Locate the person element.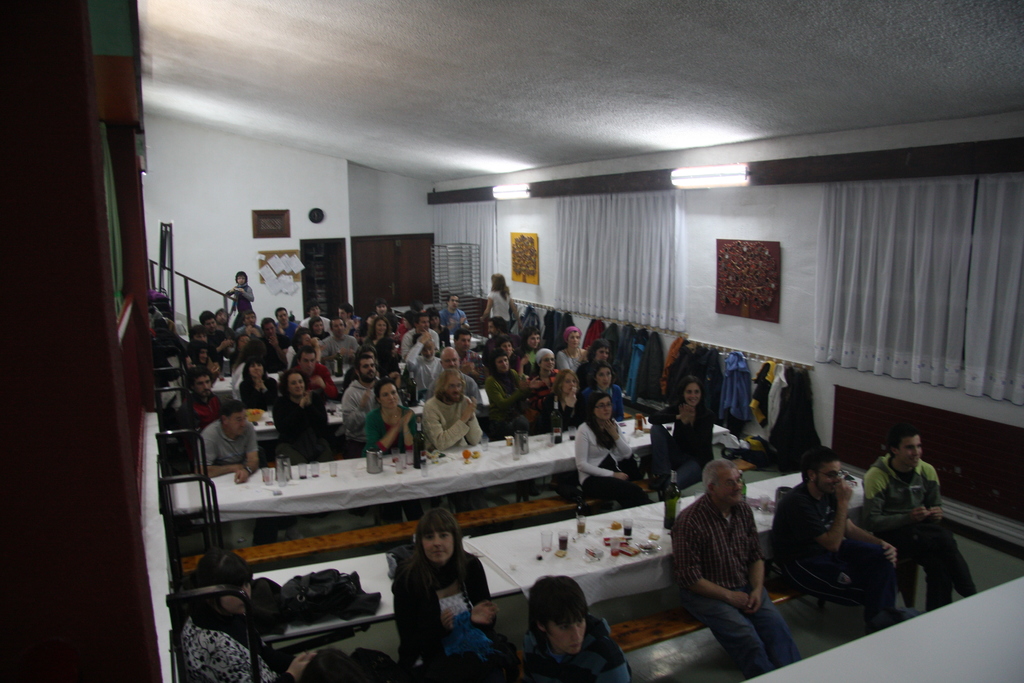
Element bbox: <bbox>669, 457, 800, 682</bbox>.
